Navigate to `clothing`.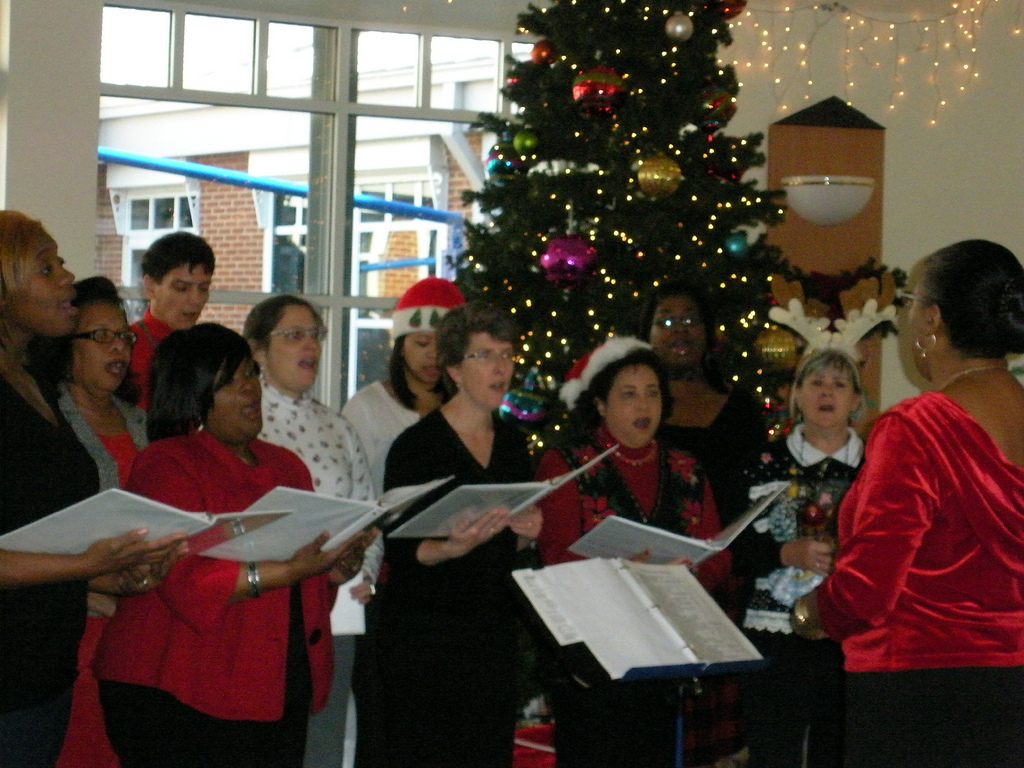
Navigation target: left=53, top=371, right=157, bottom=767.
